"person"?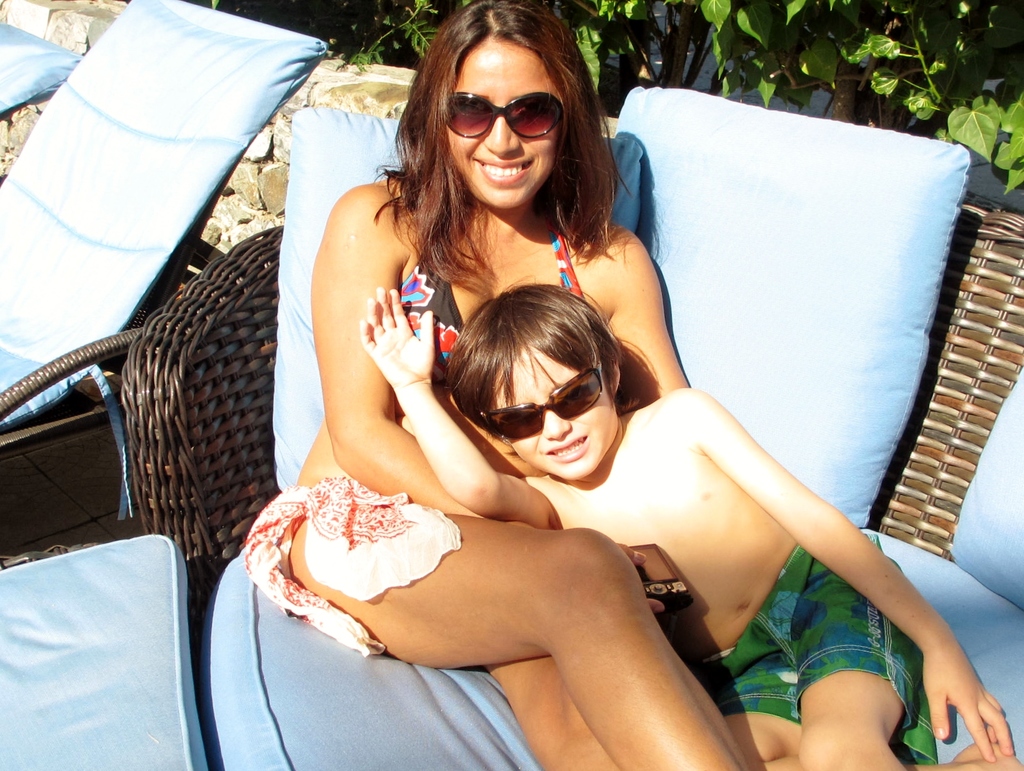
x1=356 y1=282 x2=1022 y2=770
